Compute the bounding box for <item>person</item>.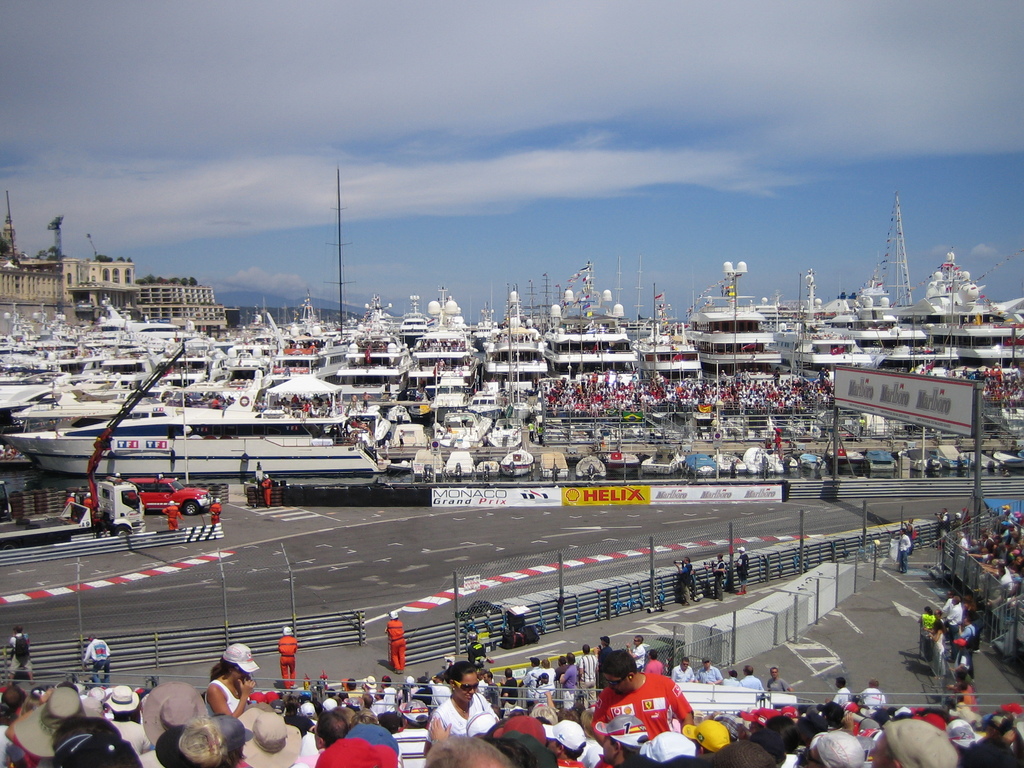
select_region(911, 364, 1023, 409).
